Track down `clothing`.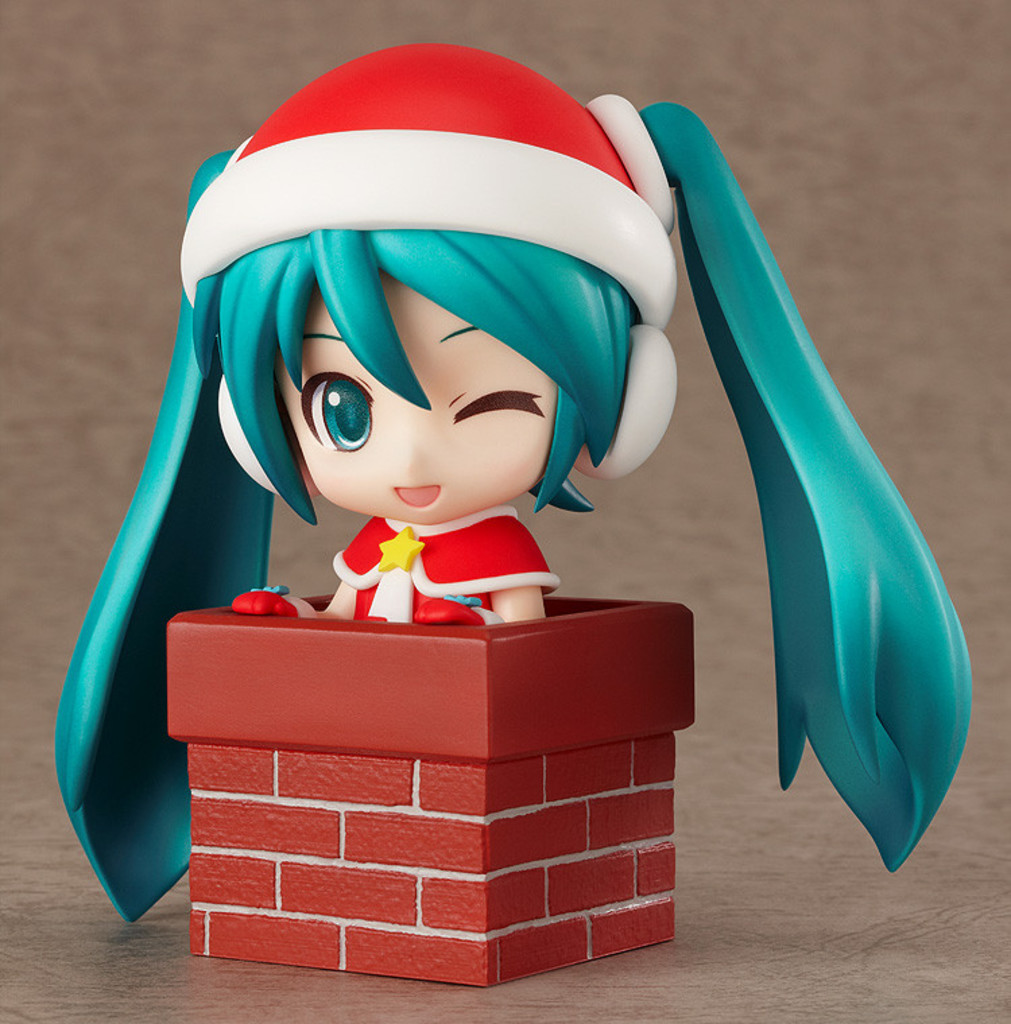
Tracked to select_region(333, 509, 555, 629).
